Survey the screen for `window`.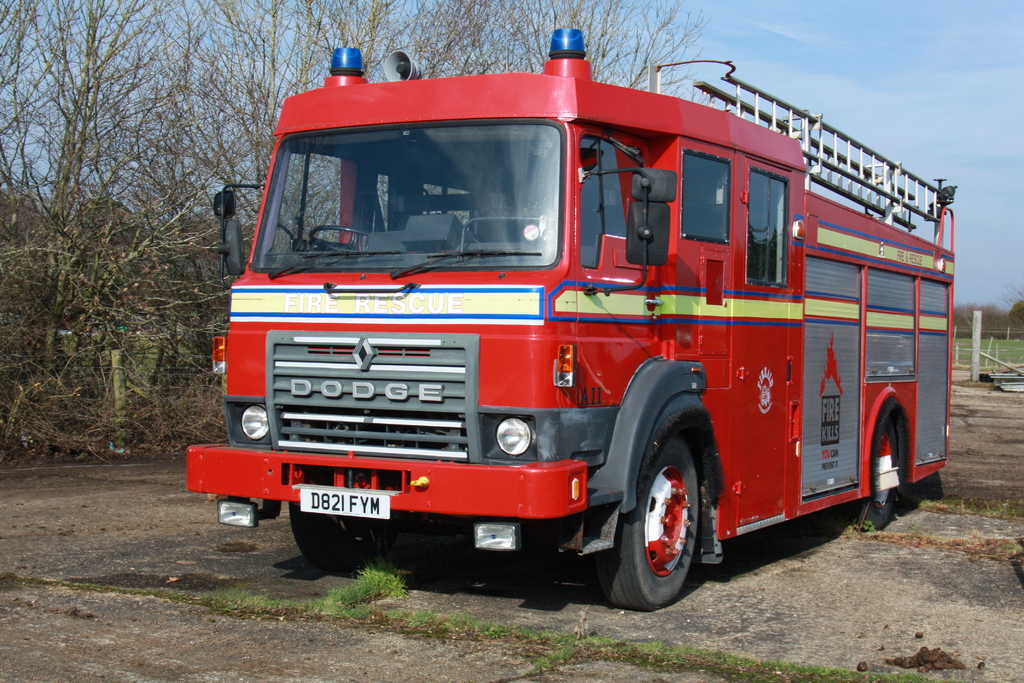
Survey found: l=579, t=136, r=644, b=267.
